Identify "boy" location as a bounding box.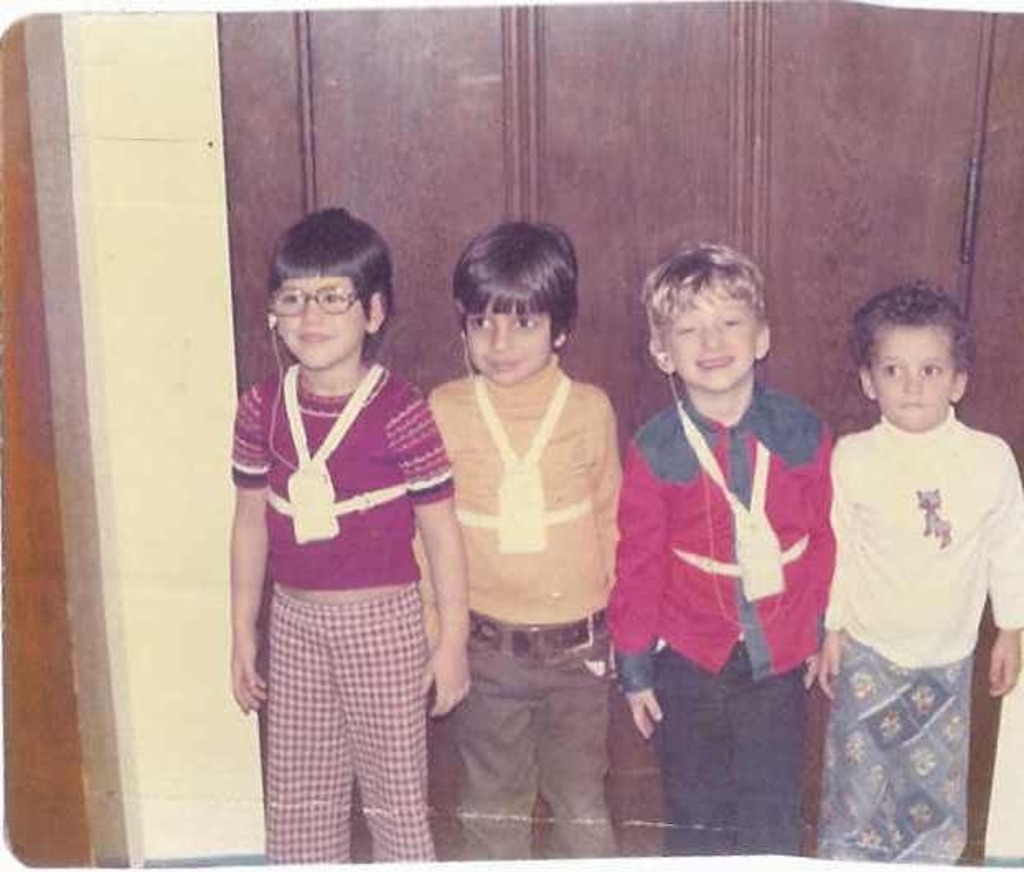
box=[226, 204, 470, 870].
